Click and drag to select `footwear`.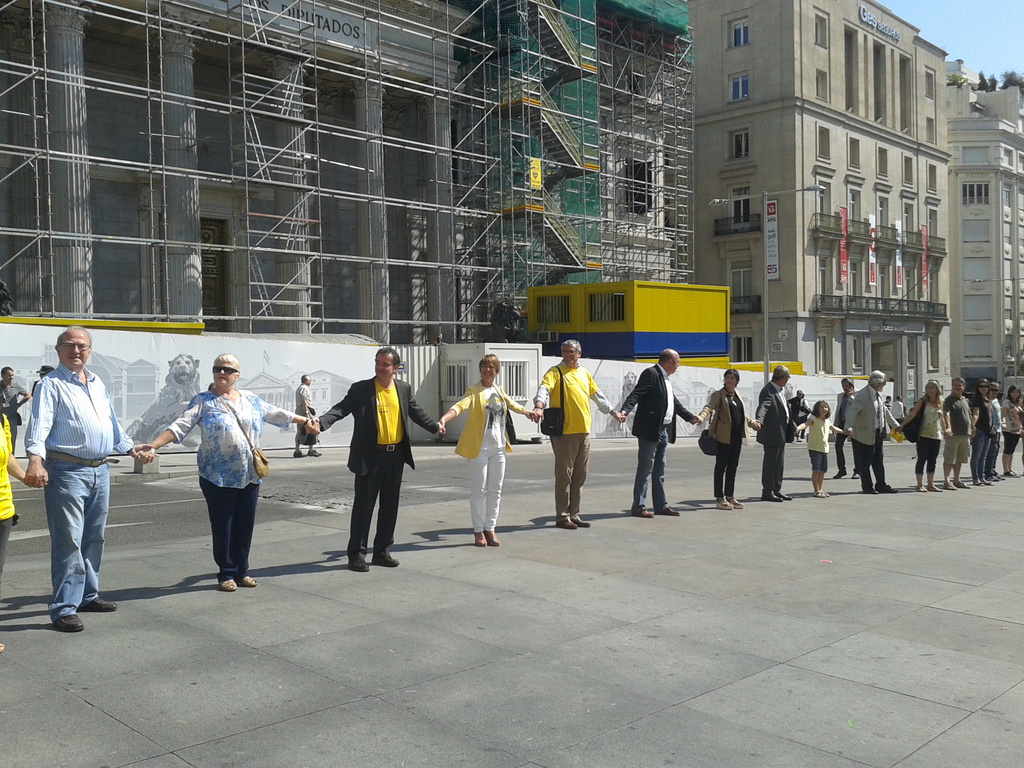
Selection: rect(293, 447, 307, 456).
